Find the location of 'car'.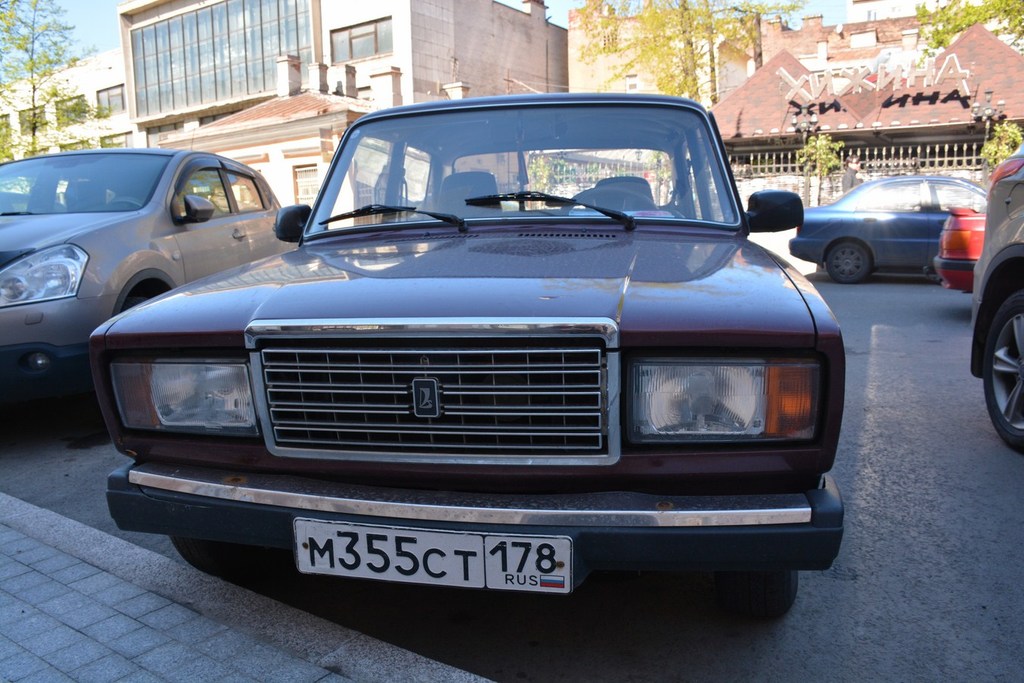
Location: bbox(777, 174, 990, 288).
